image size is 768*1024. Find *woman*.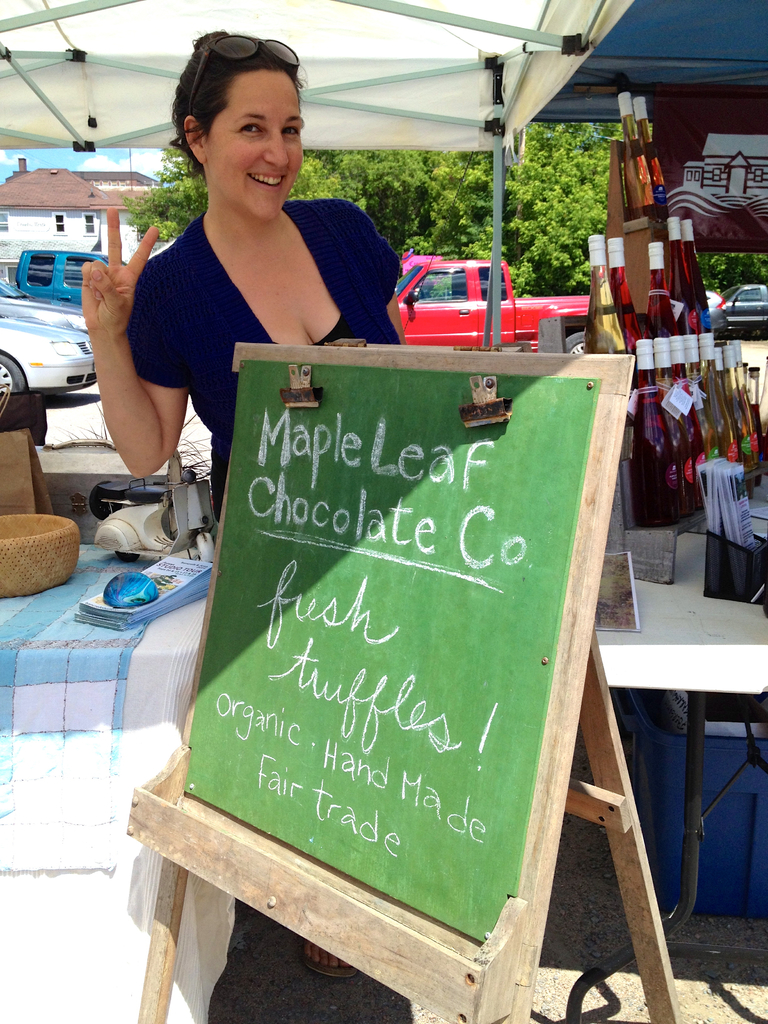
{"left": 70, "top": 26, "right": 405, "bottom": 536}.
